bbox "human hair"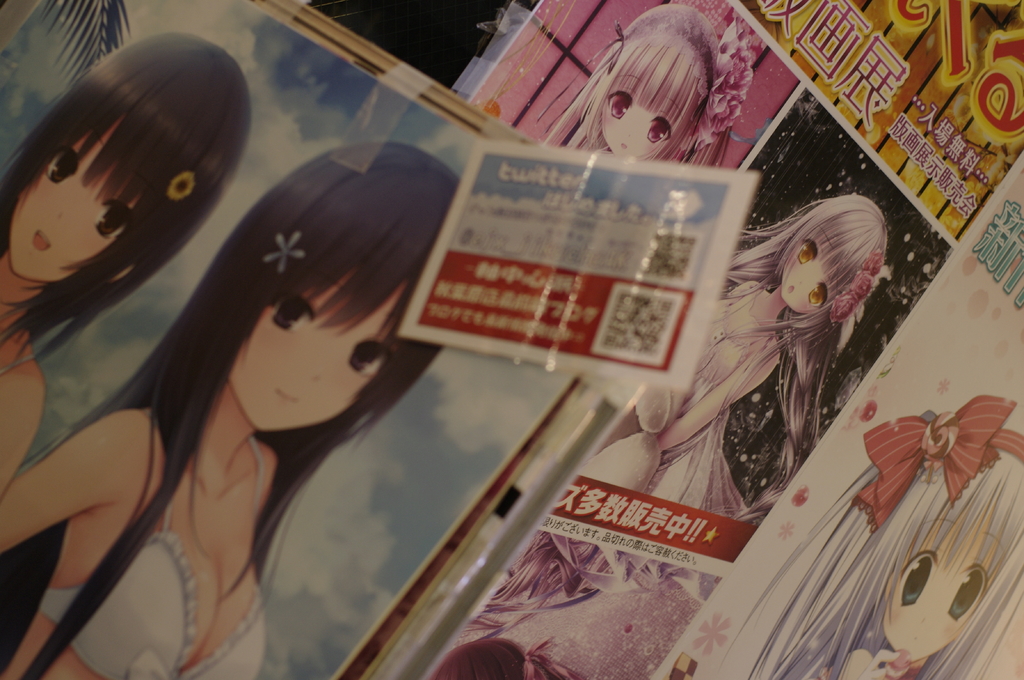
17/142/462/679
